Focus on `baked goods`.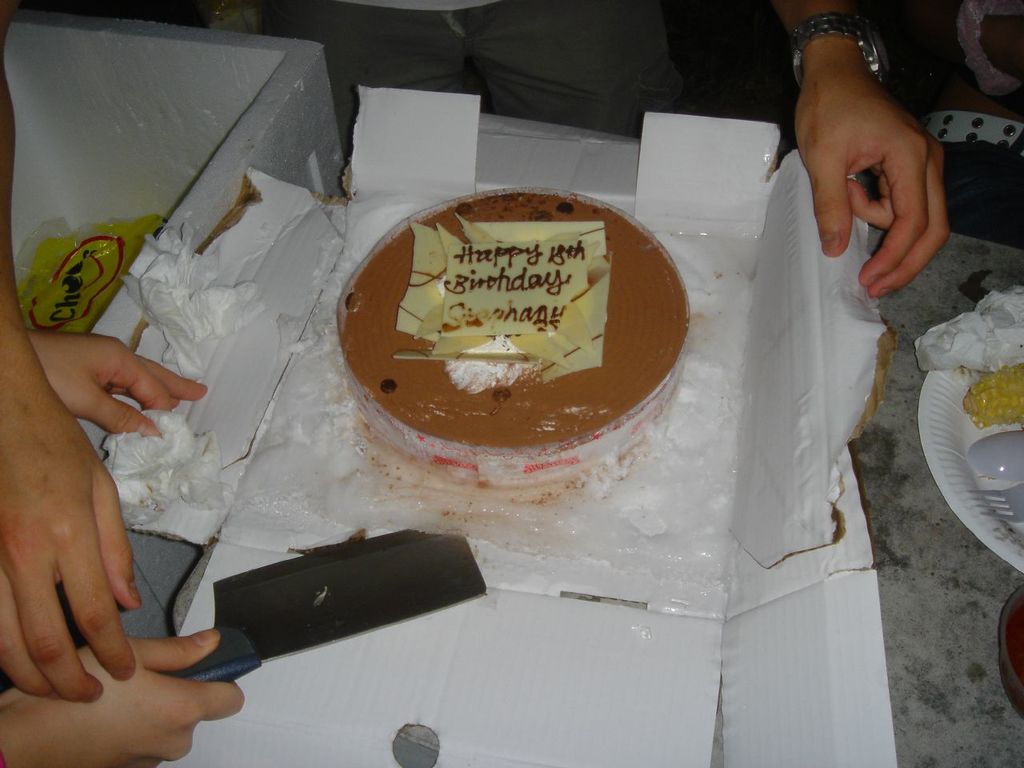
Focused at 338 186 690 486.
